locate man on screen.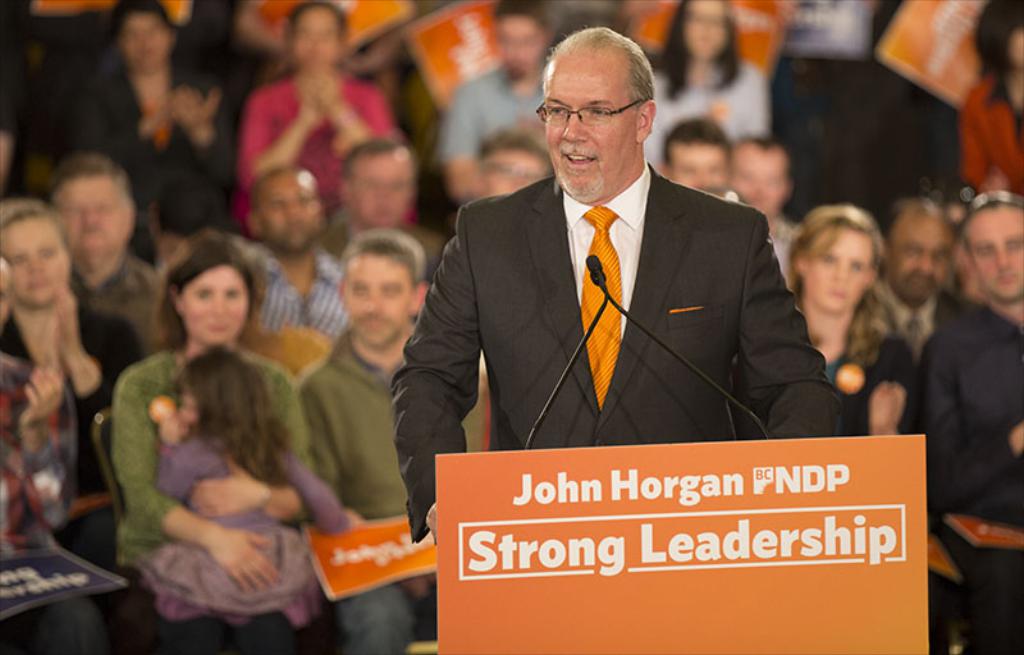
On screen at rect(239, 165, 347, 344).
